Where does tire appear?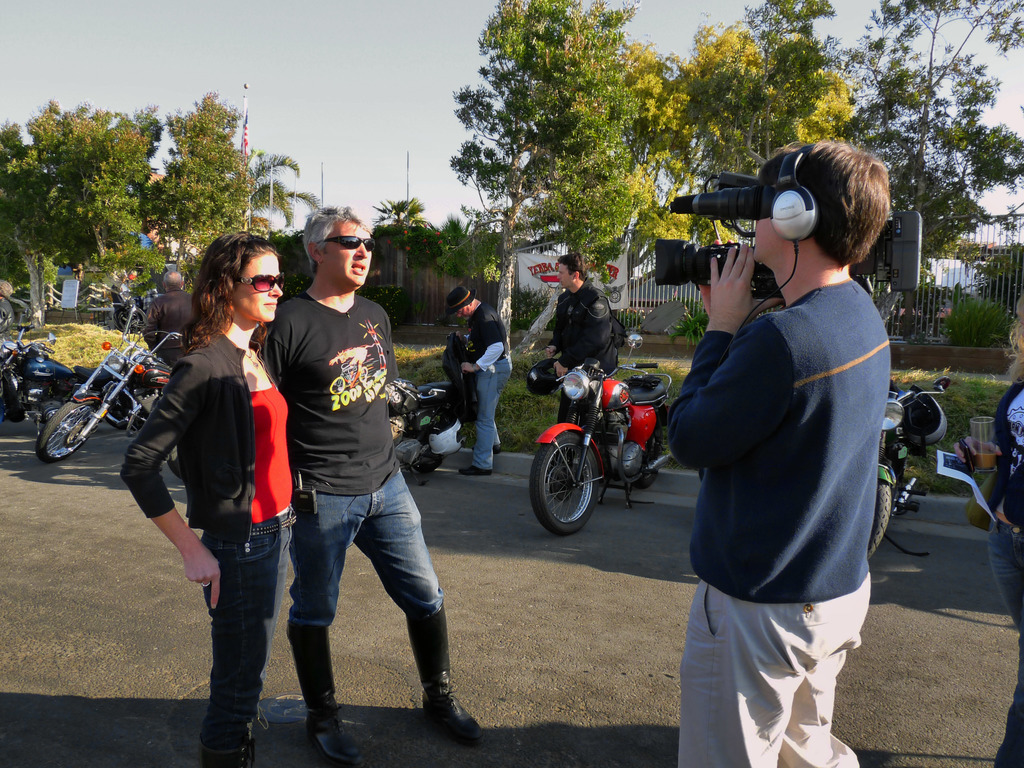
Appears at (529, 425, 600, 540).
